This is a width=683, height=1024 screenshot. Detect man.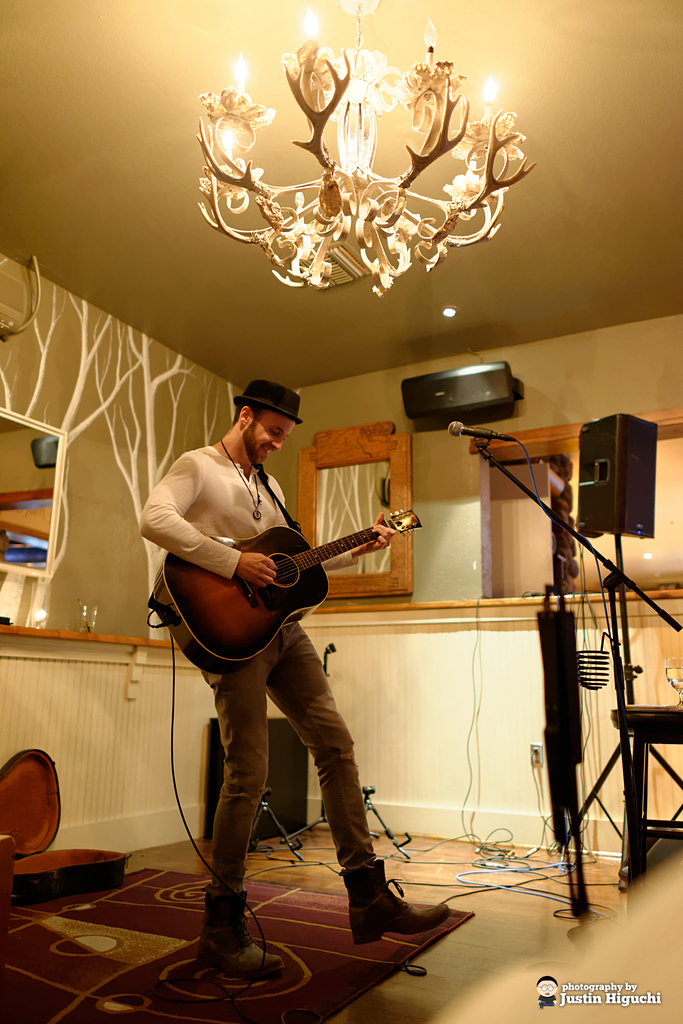
box(136, 373, 390, 918).
